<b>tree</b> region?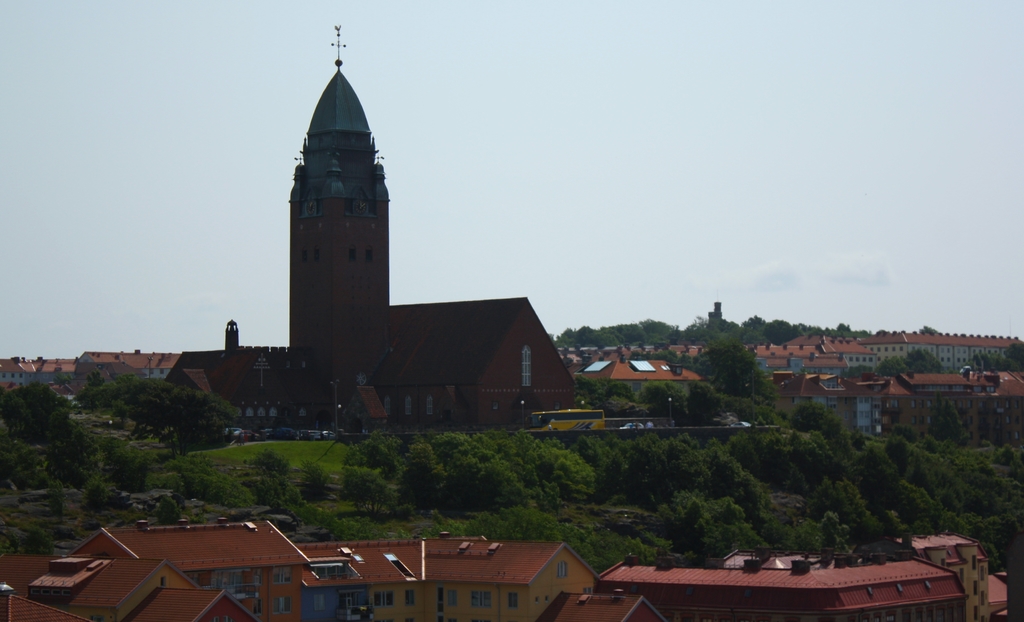
region(77, 374, 136, 410)
